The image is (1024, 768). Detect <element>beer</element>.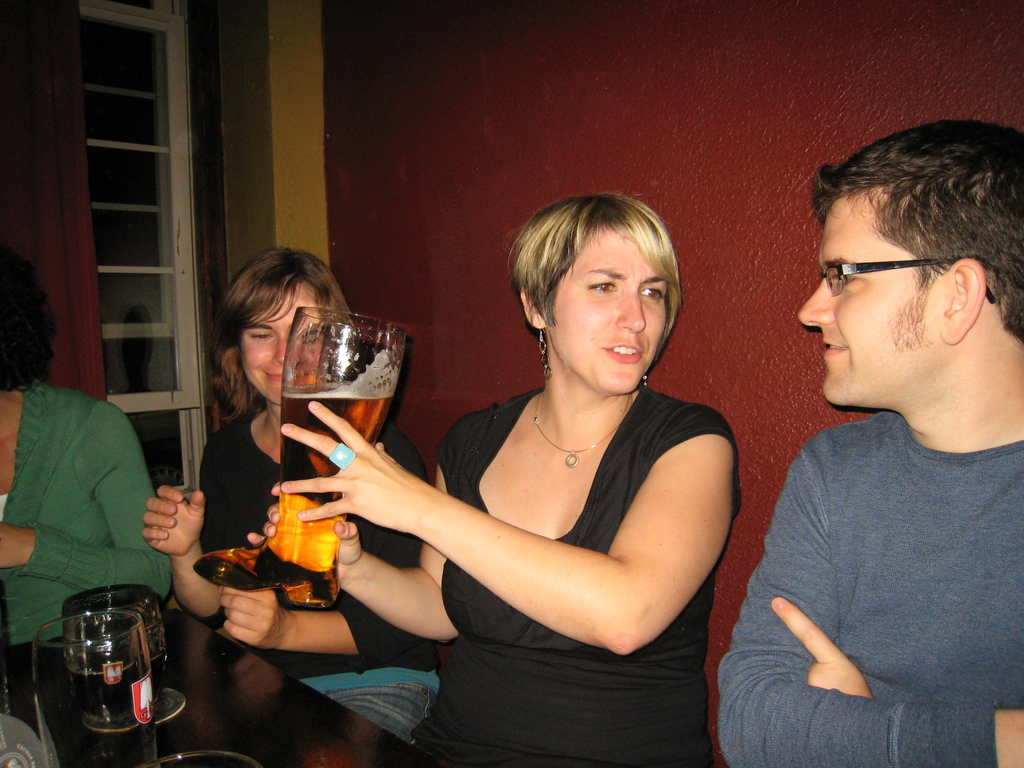
Detection: (x1=250, y1=307, x2=408, y2=608).
